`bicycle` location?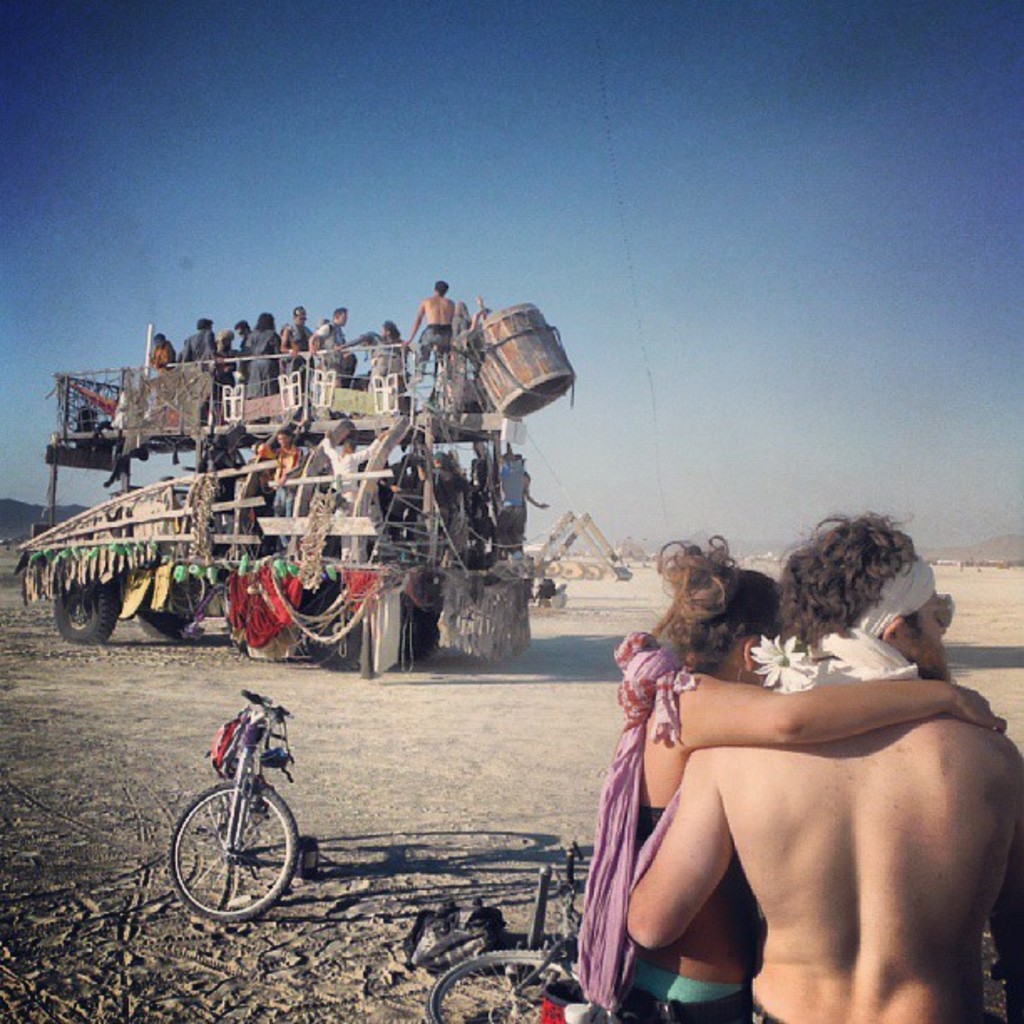
422,845,589,1022
